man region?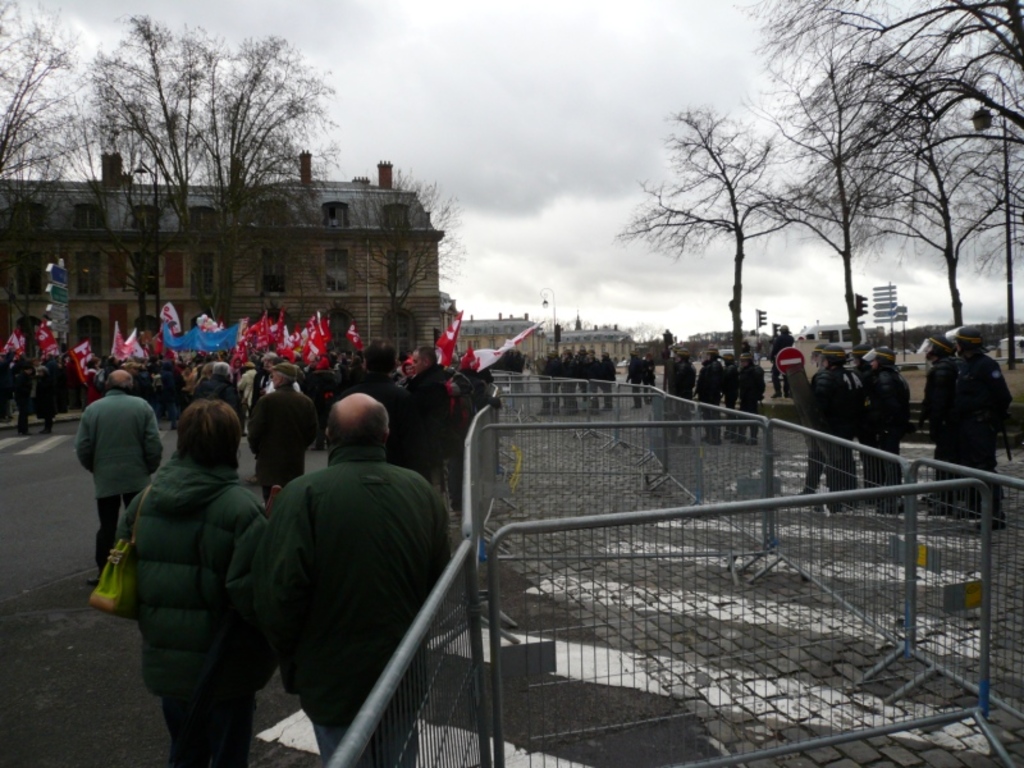
[343,338,408,460]
